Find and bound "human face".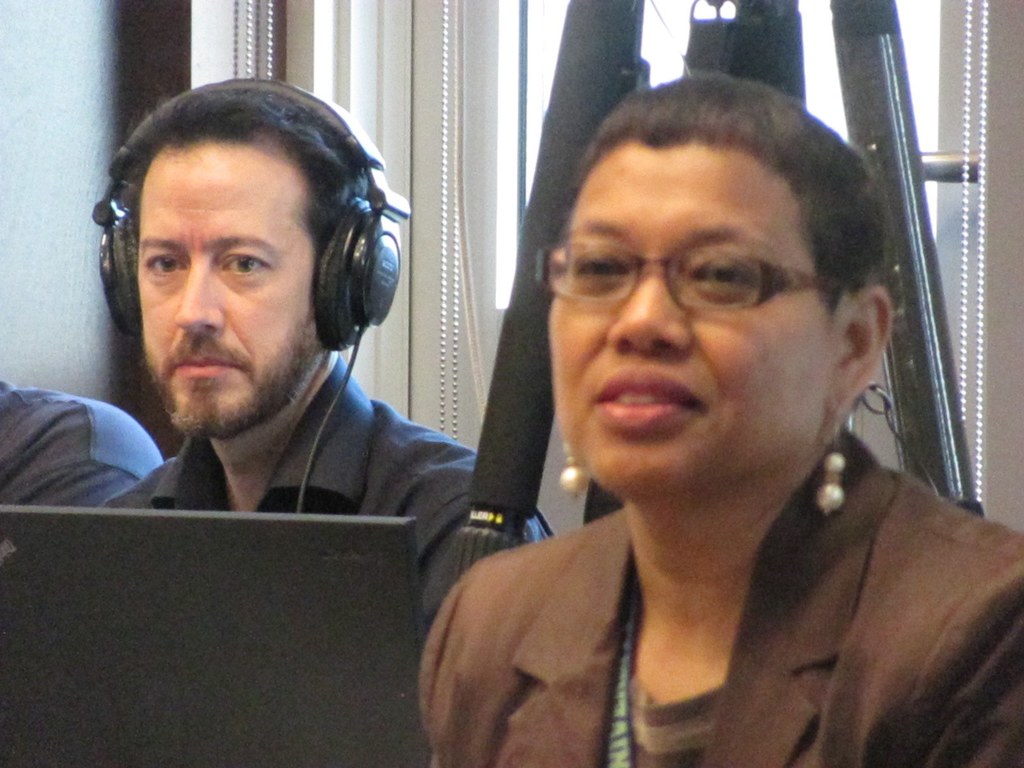
Bound: [547, 143, 842, 504].
